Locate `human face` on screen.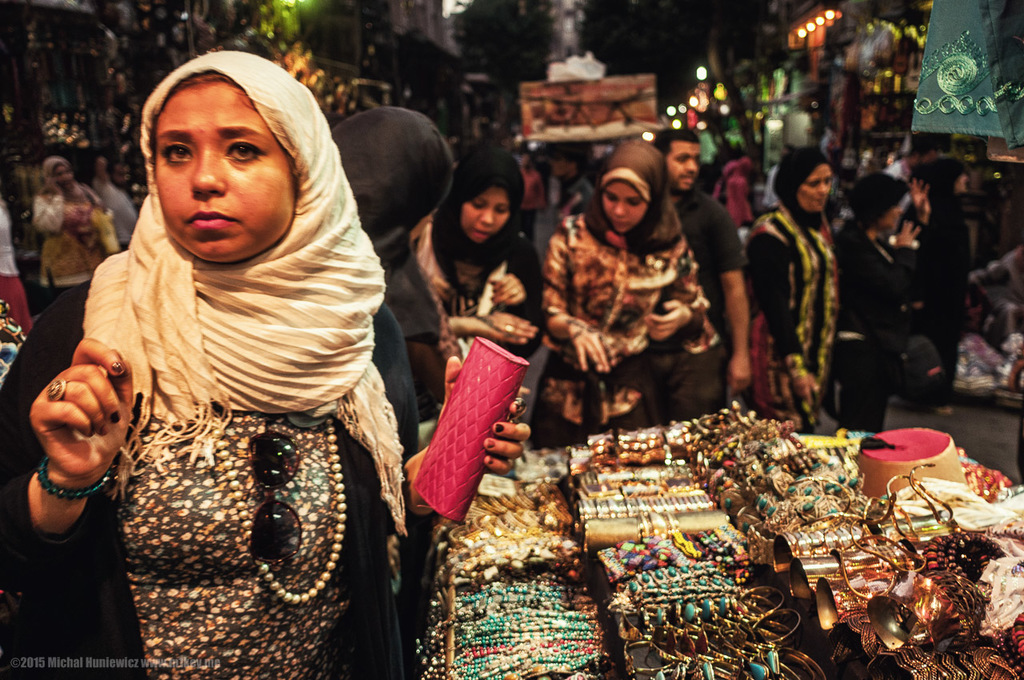
On screen at BBox(466, 188, 509, 246).
